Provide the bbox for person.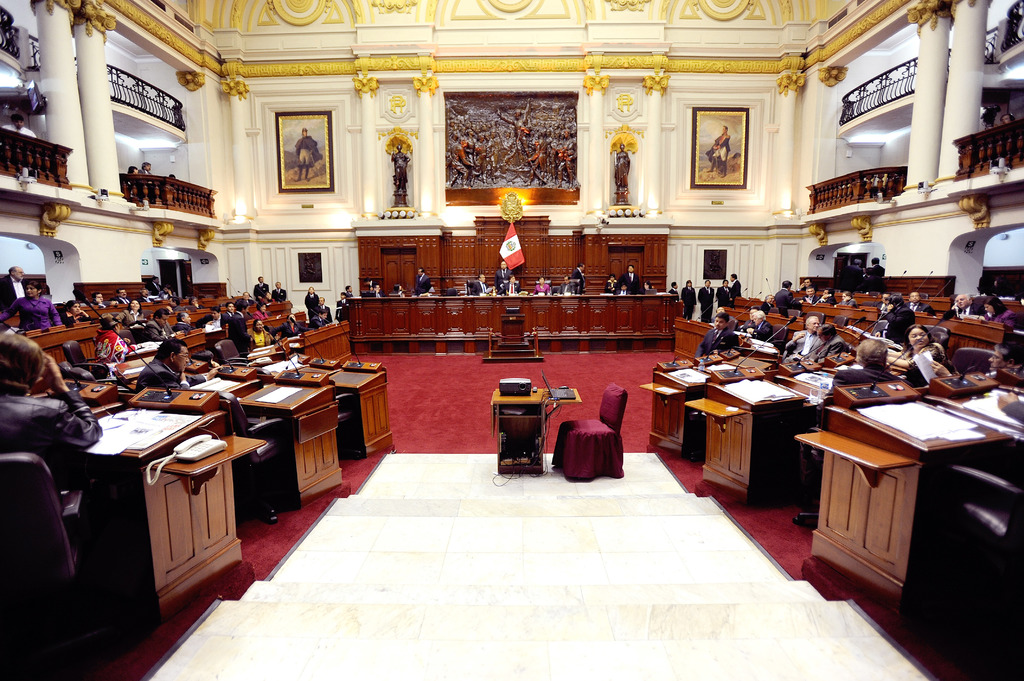
rect(413, 266, 434, 297).
